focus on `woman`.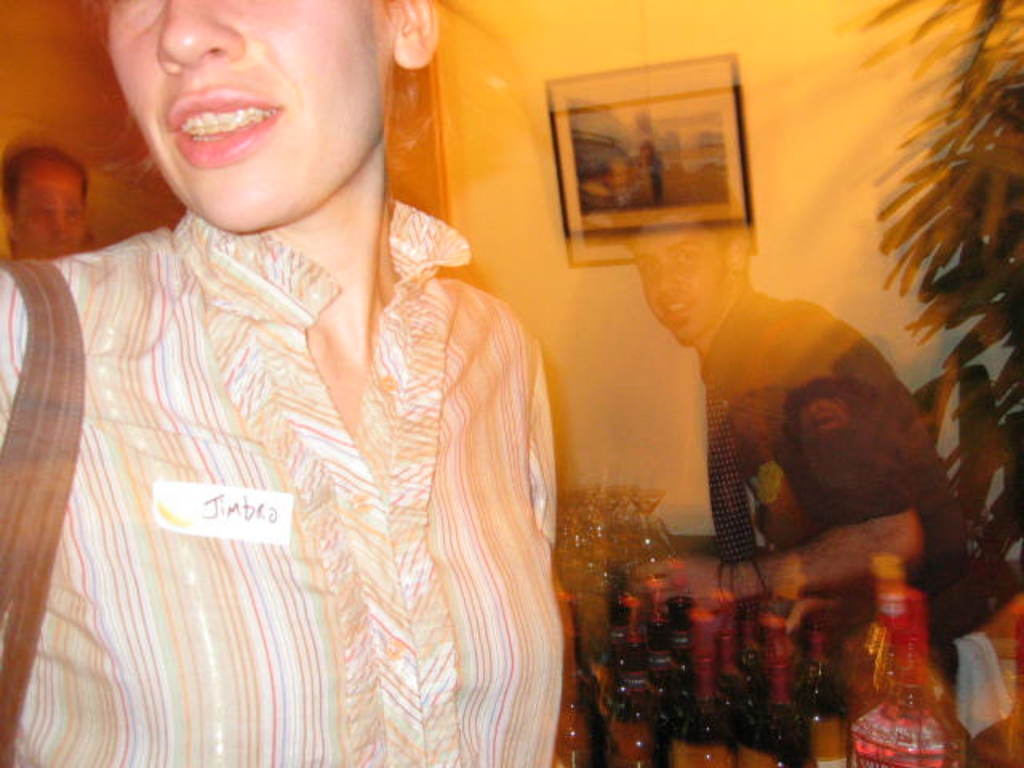
Focused at box=[13, 14, 611, 734].
